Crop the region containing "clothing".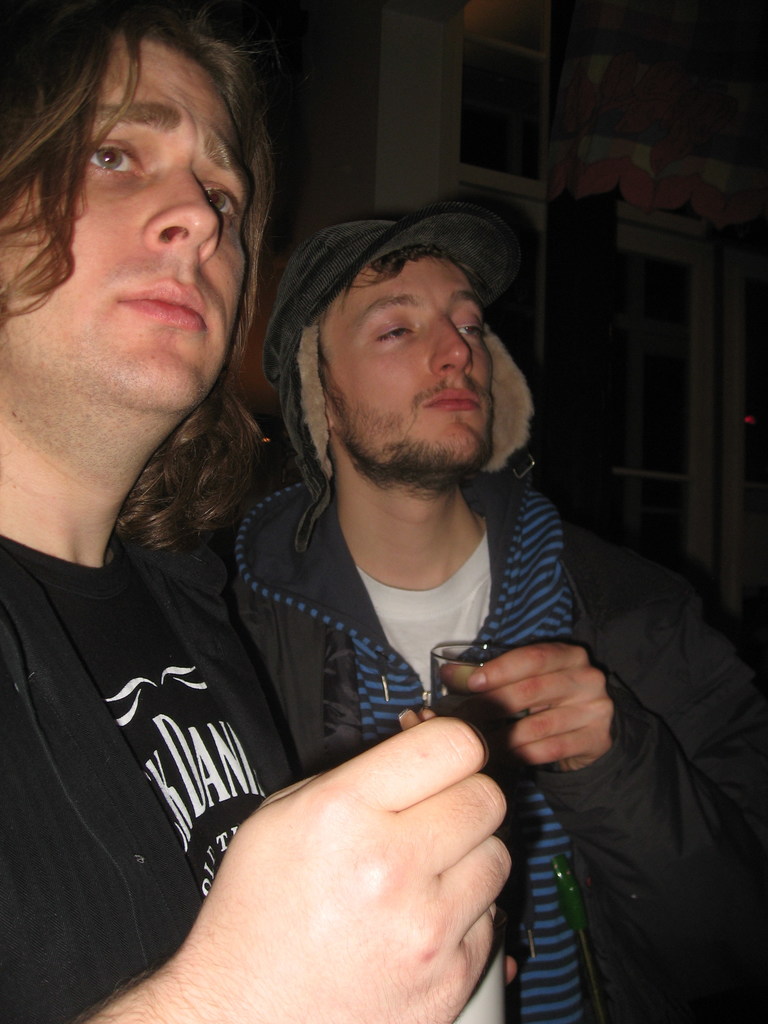
Crop region: left=0, top=490, right=295, bottom=1023.
